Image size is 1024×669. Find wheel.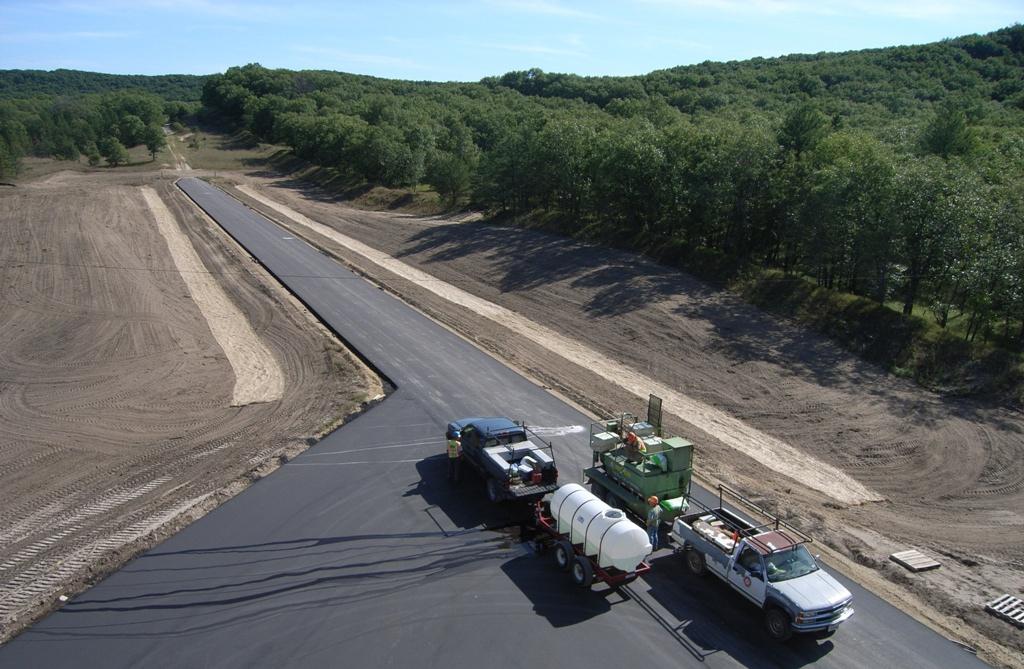
region(684, 551, 704, 579).
